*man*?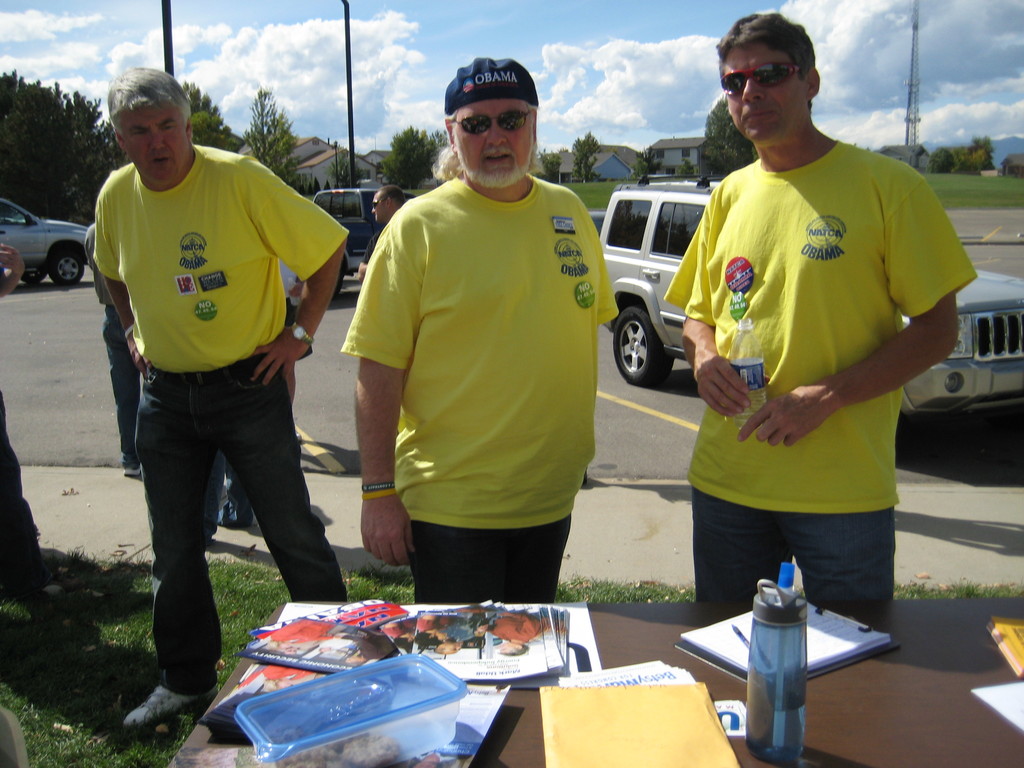
<bbox>350, 188, 408, 290</bbox>
